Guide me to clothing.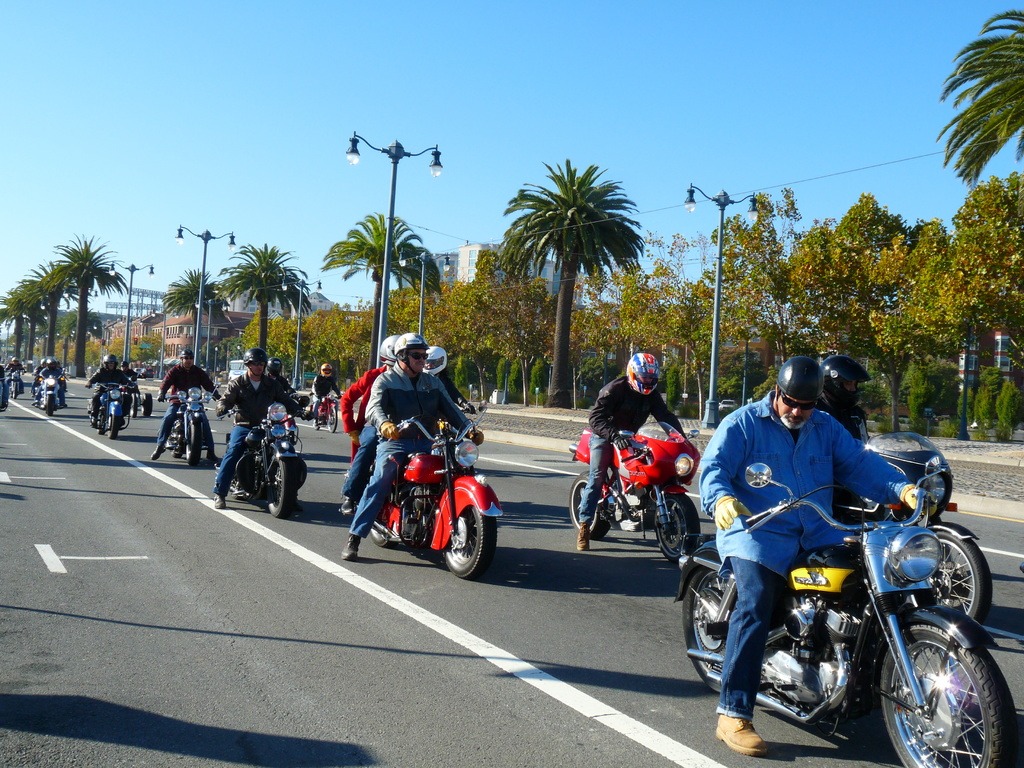
Guidance: 339 363 390 498.
